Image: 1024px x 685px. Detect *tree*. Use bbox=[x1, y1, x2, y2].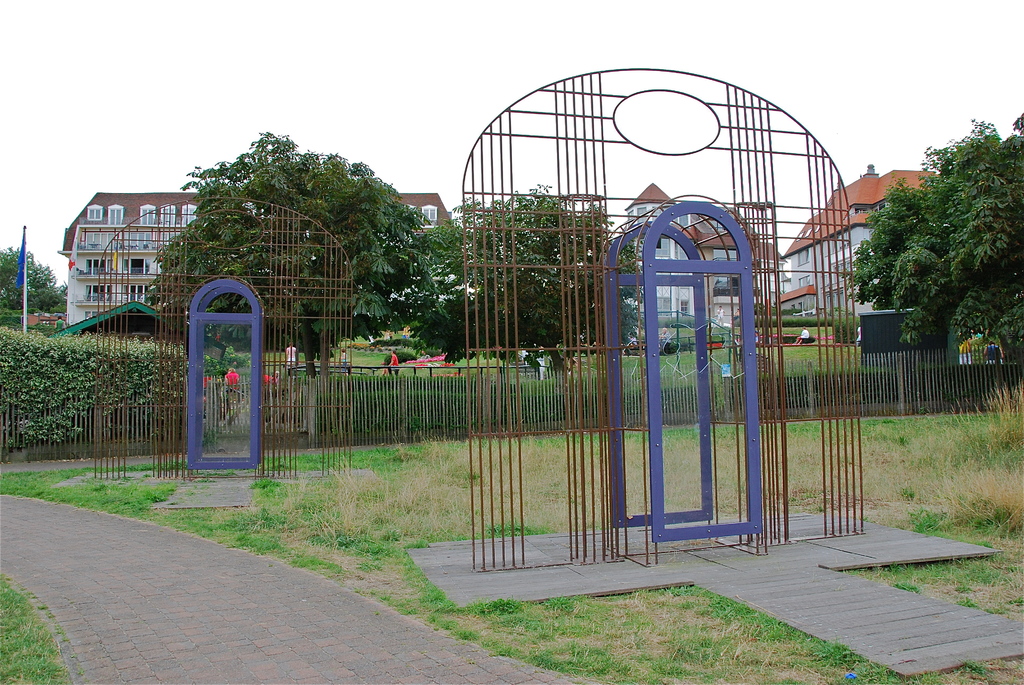
bbox=[885, 106, 1020, 339].
